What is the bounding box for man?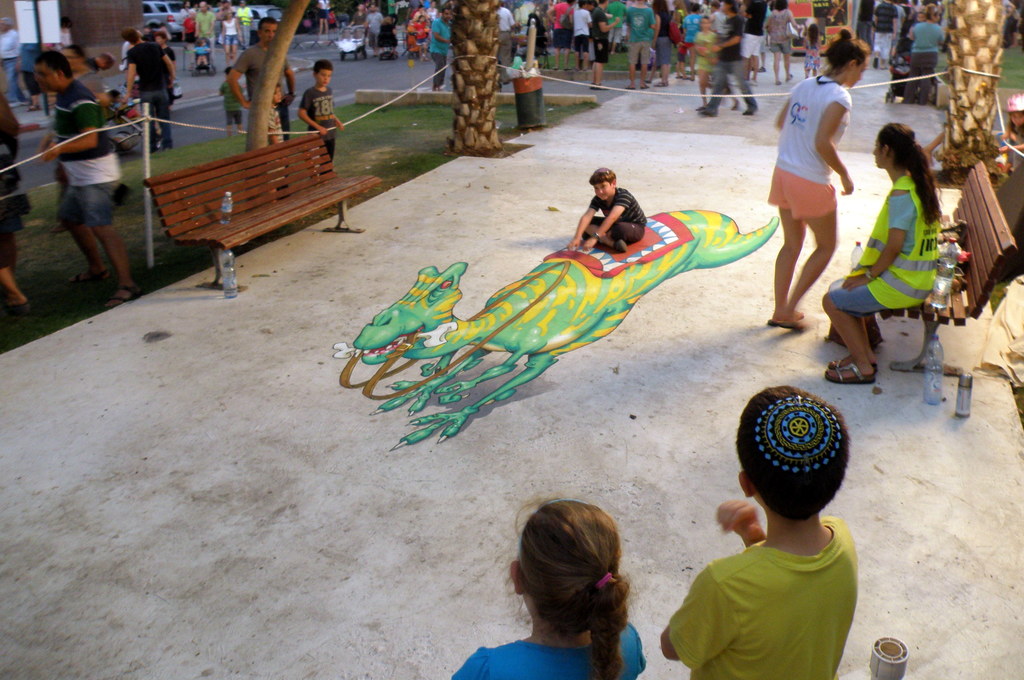
[left=349, top=6, right=365, bottom=31].
